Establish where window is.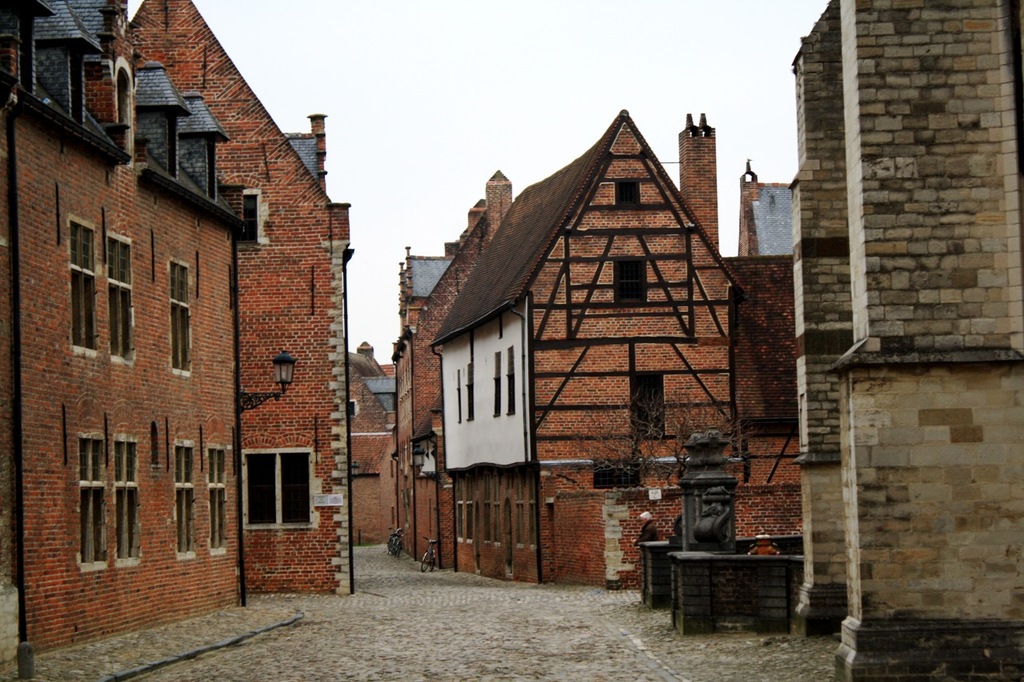
Established at (x1=529, y1=479, x2=535, y2=546).
